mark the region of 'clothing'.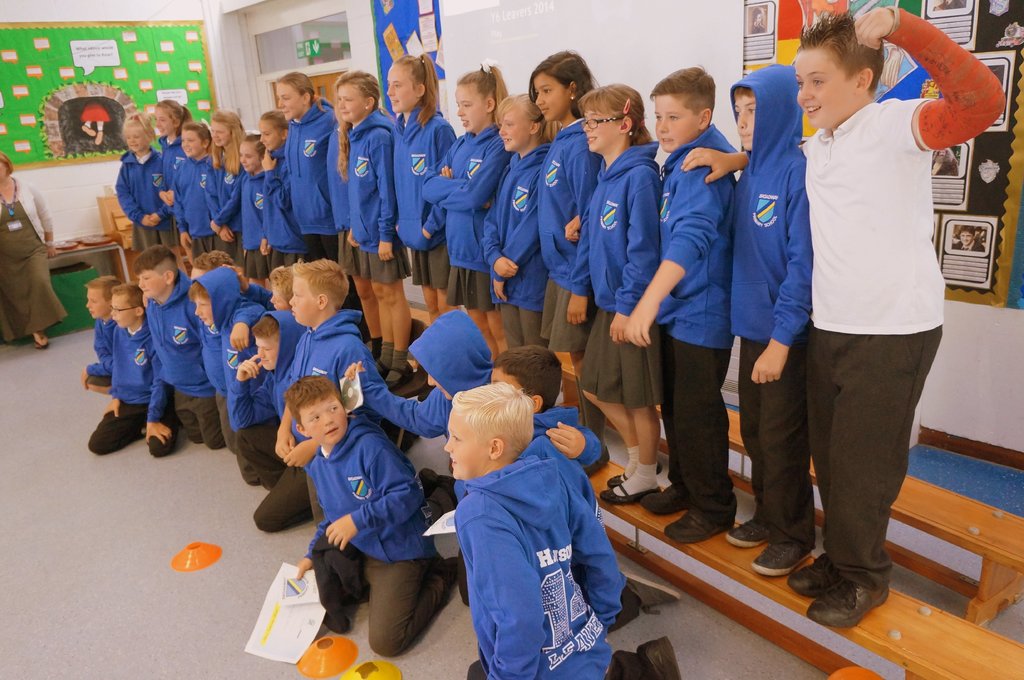
Region: {"x1": 110, "y1": 154, "x2": 174, "y2": 246}.
